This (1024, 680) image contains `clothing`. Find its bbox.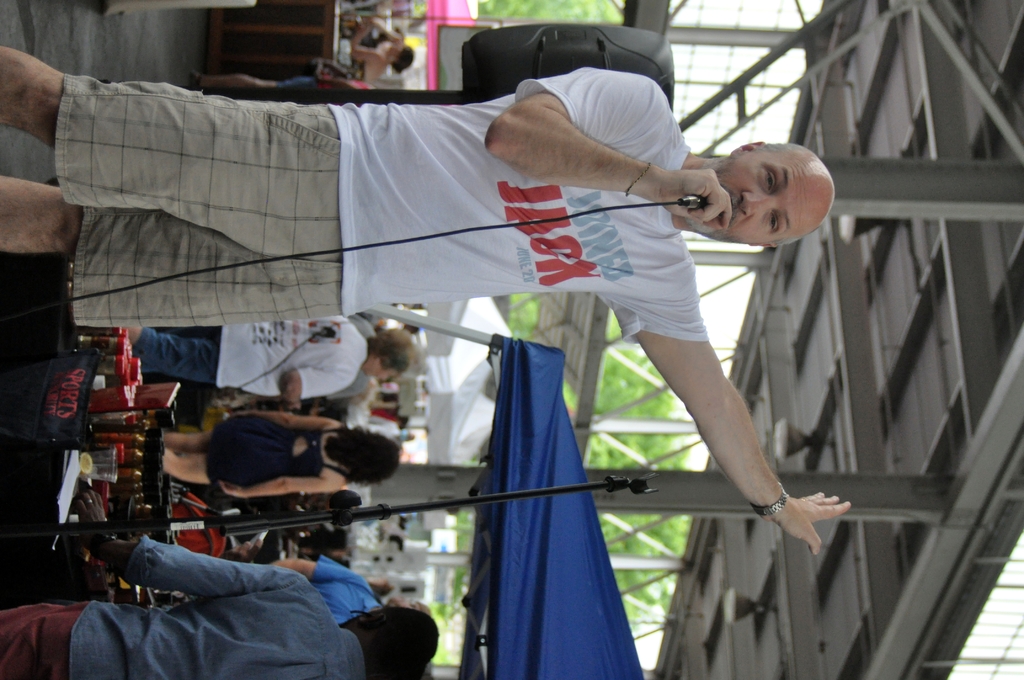
{"left": 92, "top": 72, "right": 788, "bottom": 569}.
